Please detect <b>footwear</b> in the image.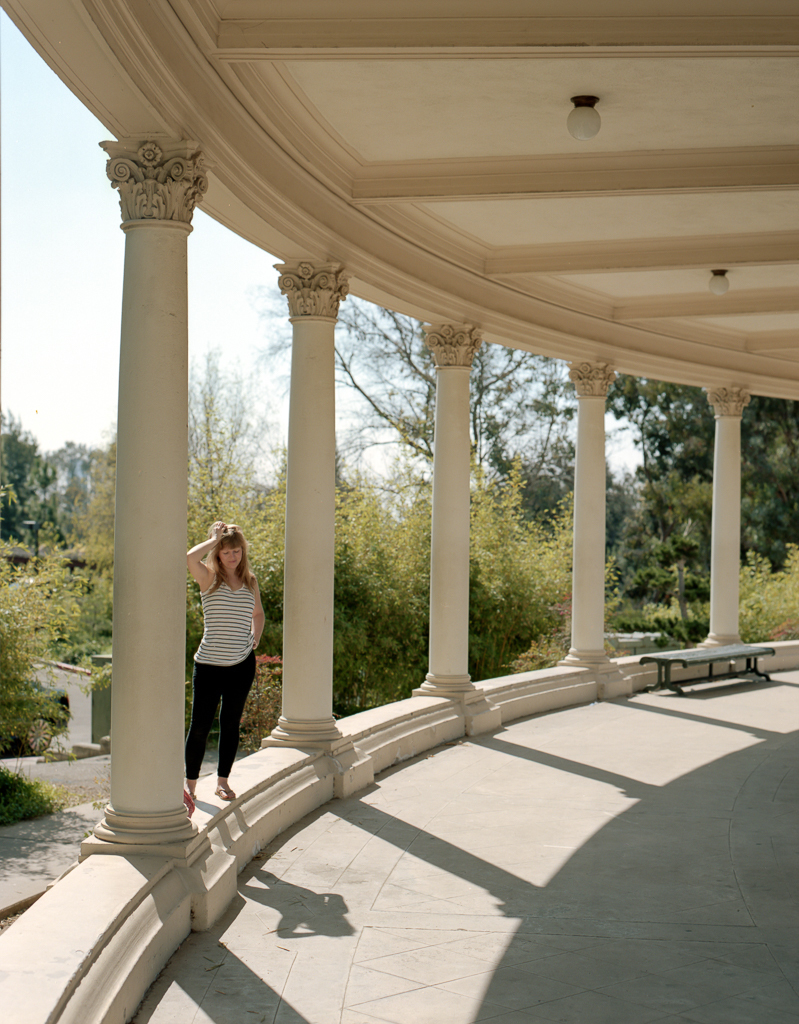
(x1=187, y1=788, x2=201, y2=807).
